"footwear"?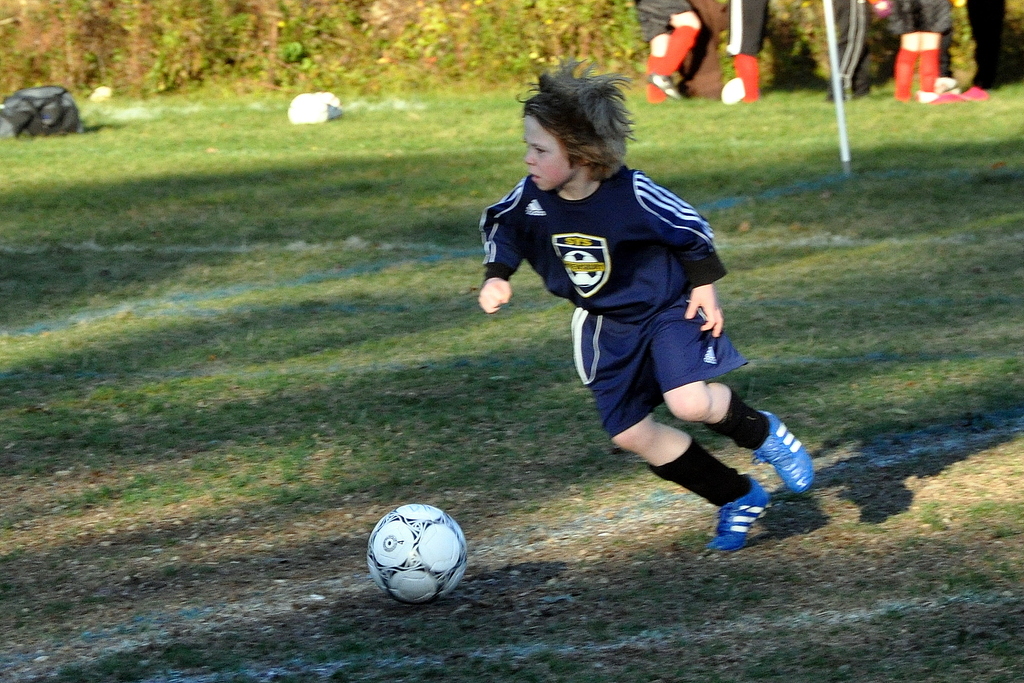
box=[894, 51, 919, 104]
